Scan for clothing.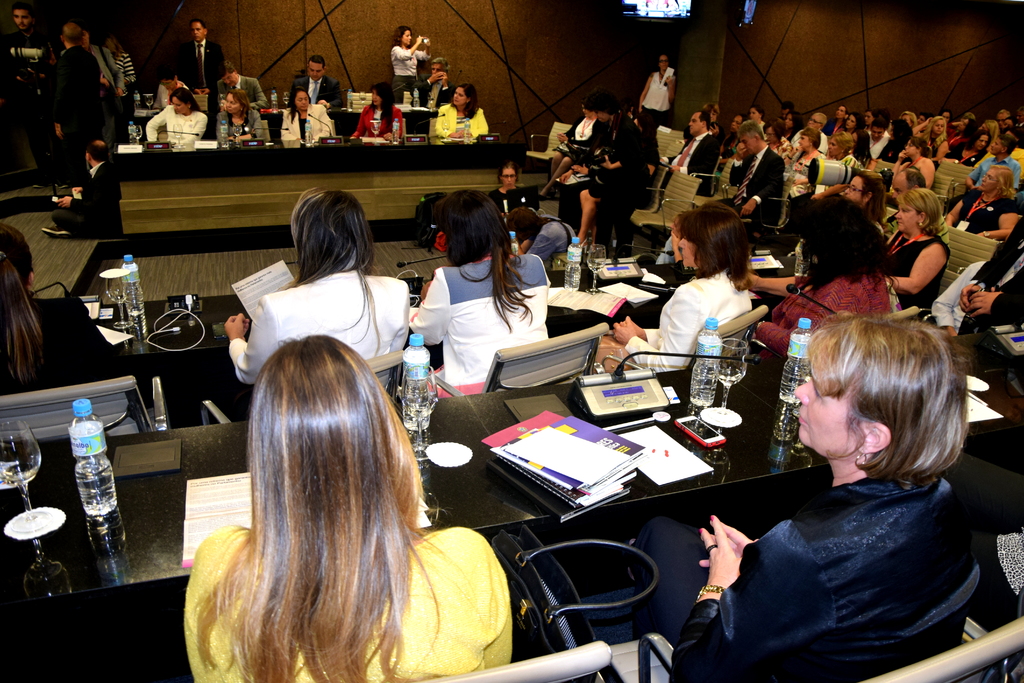
Scan result: (145, 106, 208, 144).
